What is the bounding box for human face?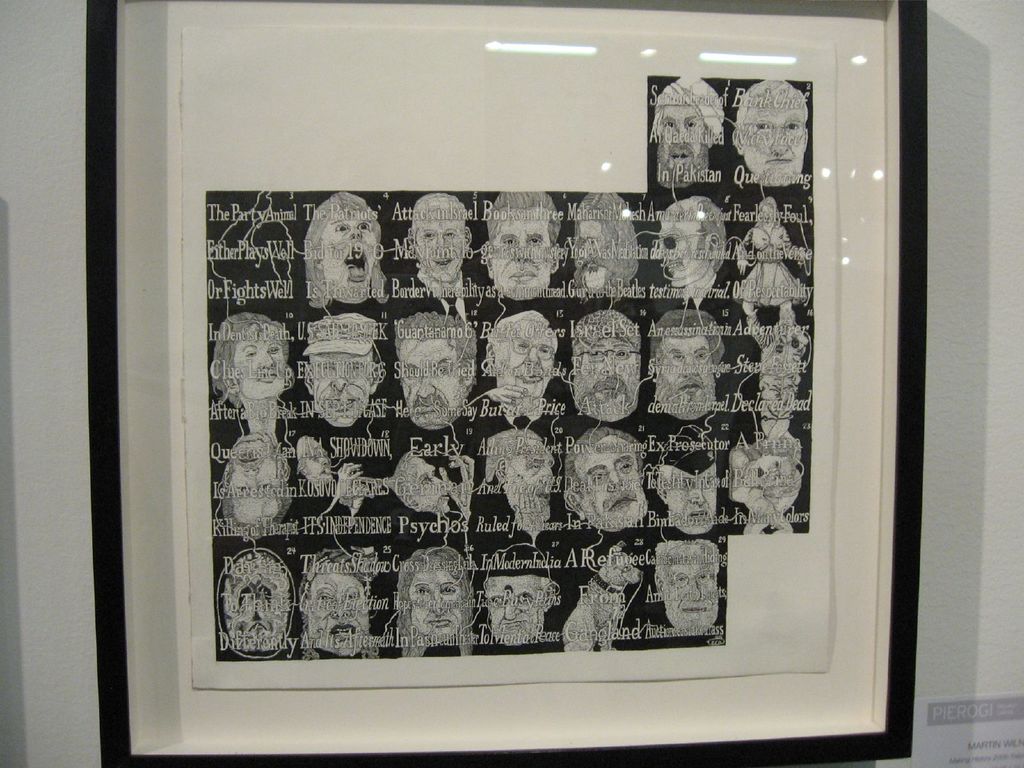
[x1=314, y1=357, x2=371, y2=426].
